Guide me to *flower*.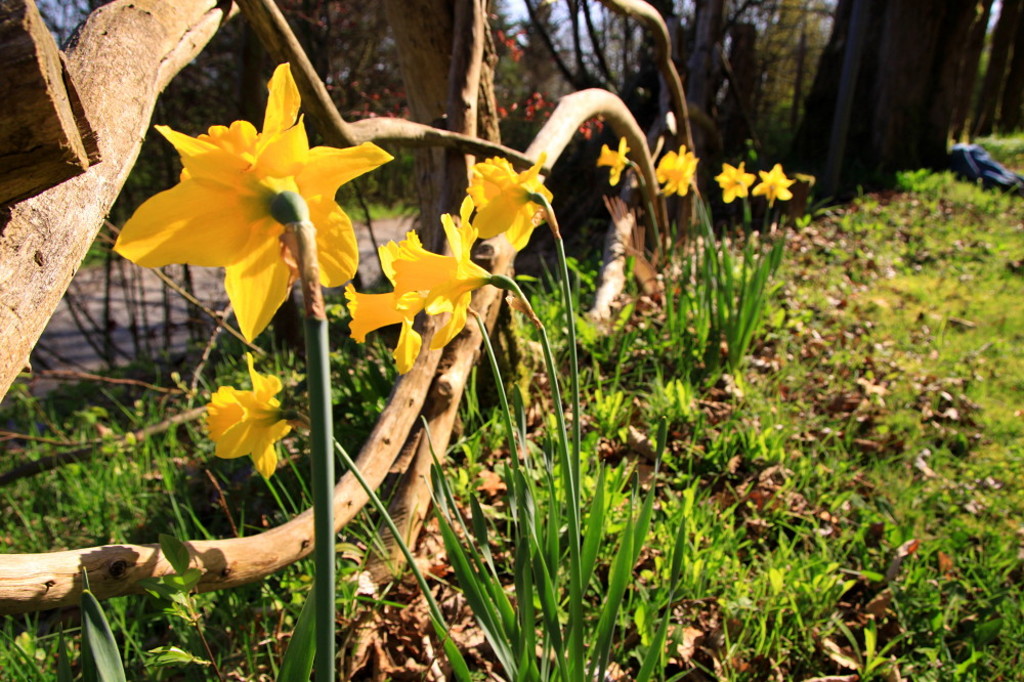
Guidance: crop(654, 146, 695, 200).
